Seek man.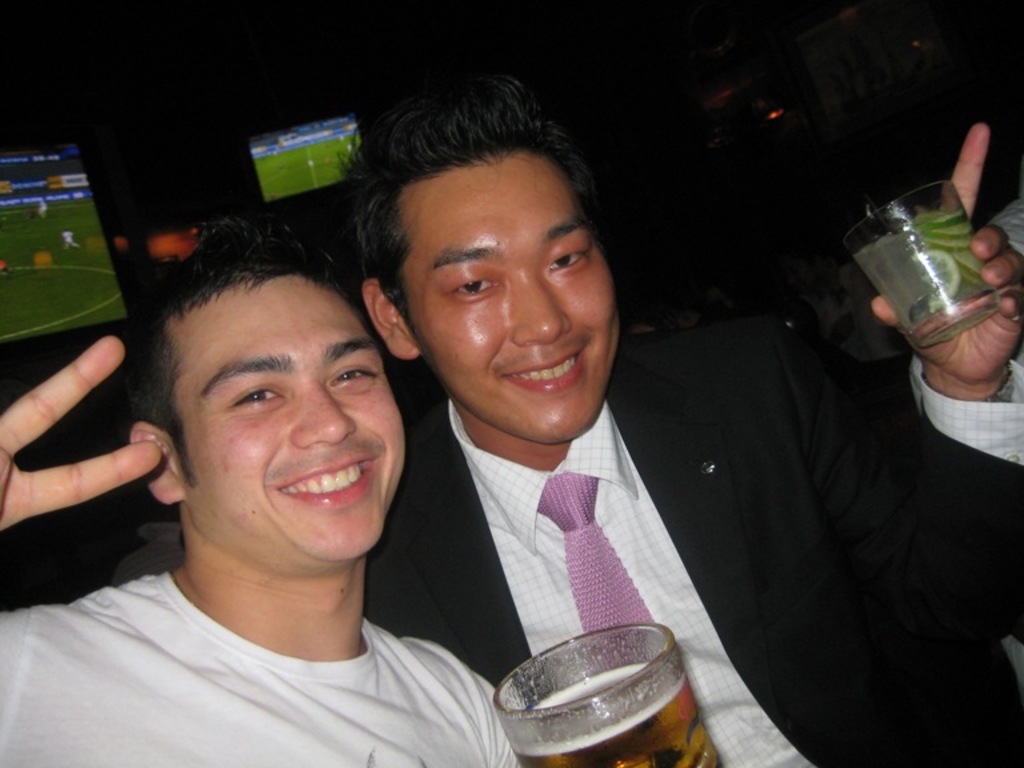
<bbox>0, 244, 728, 767</bbox>.
